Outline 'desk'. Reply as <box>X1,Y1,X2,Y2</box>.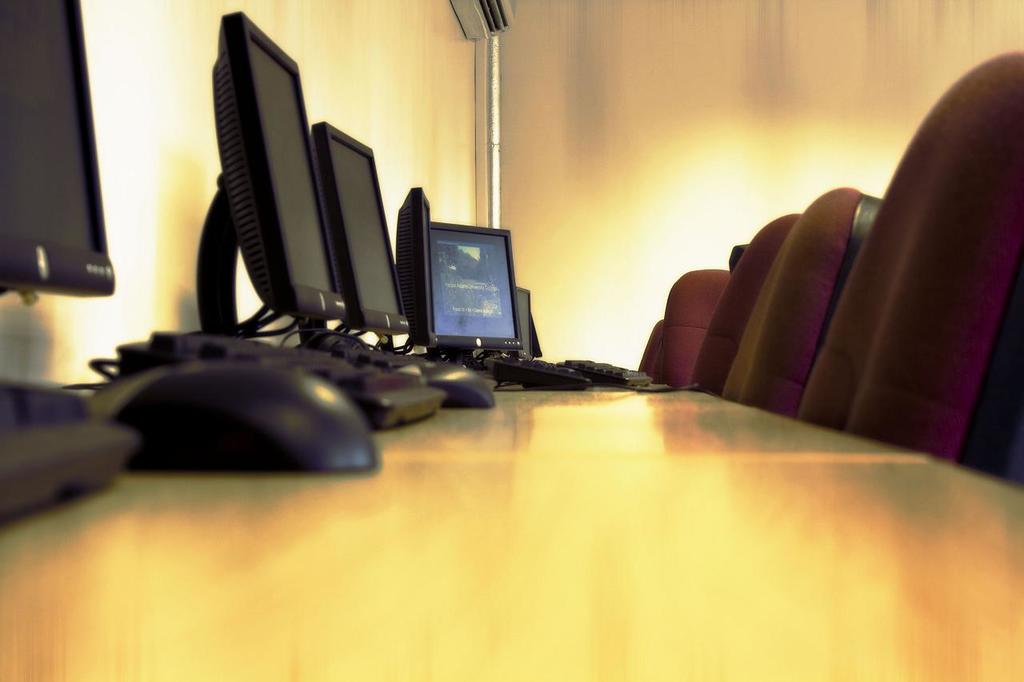
<box>0,373,1023,681</box>.
